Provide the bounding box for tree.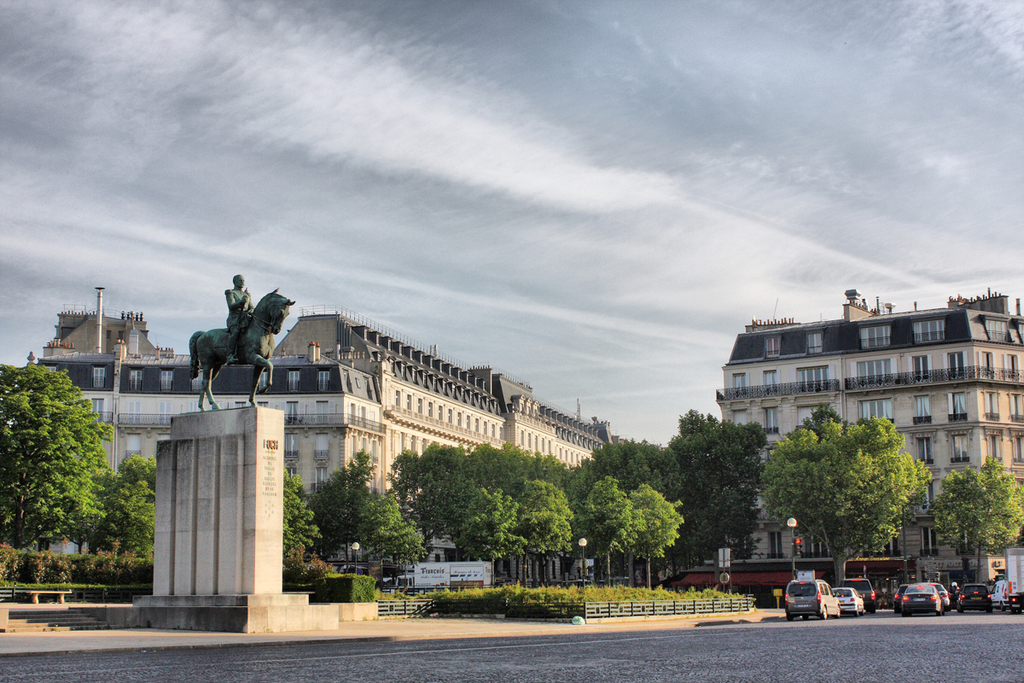
306/447/378/554.
